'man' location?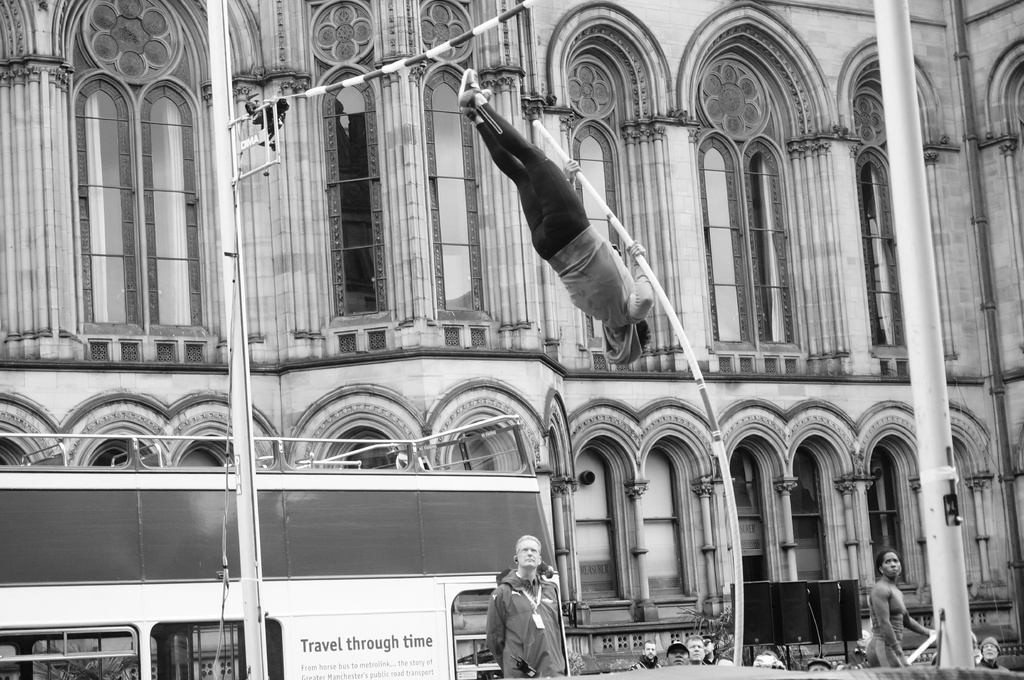
region(630, 642, 661, 670)
